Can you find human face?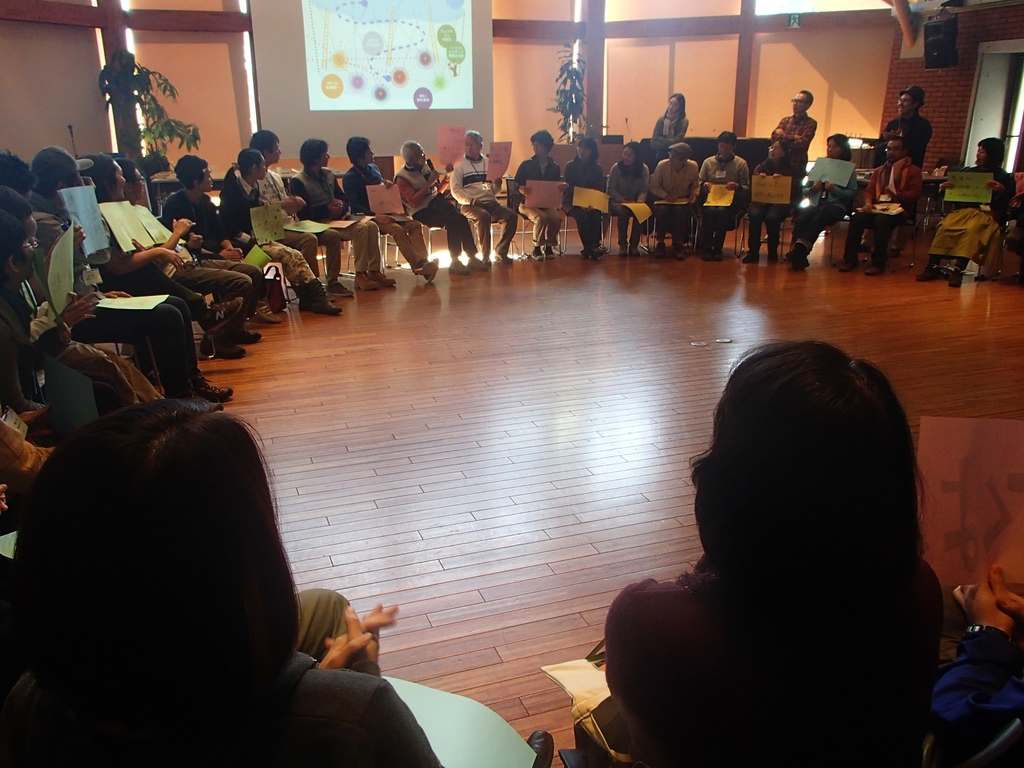
Yes, bounding box: bbox=[268, 141, 282, 163].
